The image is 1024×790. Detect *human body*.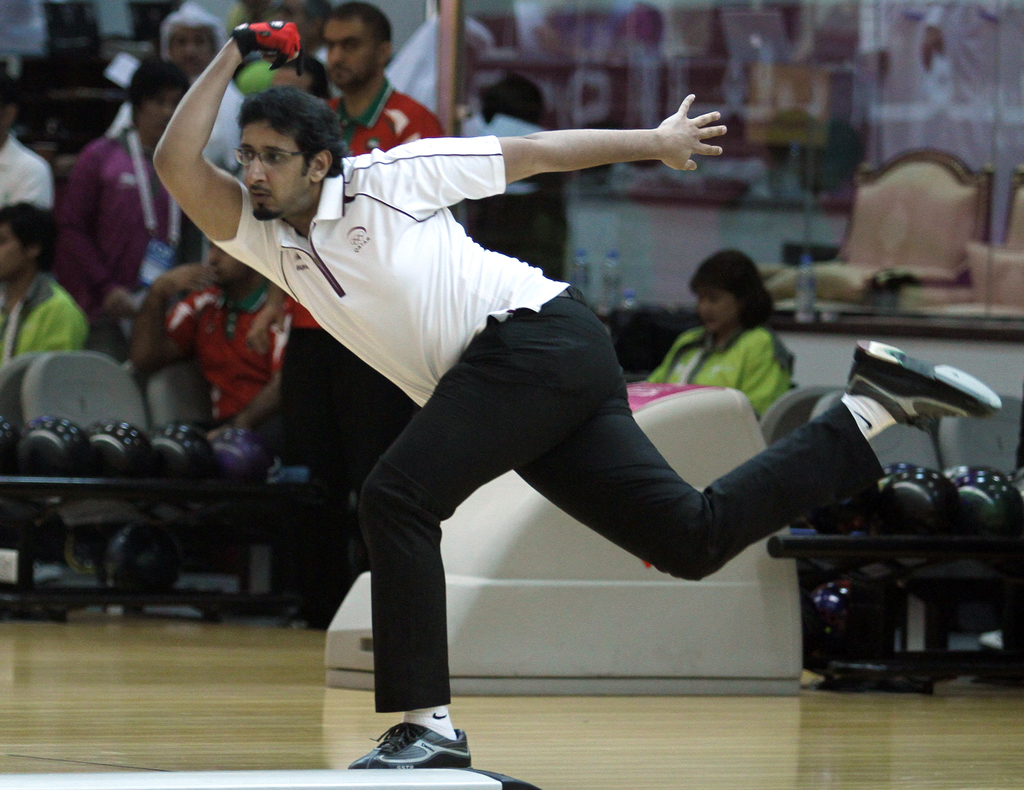
Detection: [271, 0, 438, 604].
